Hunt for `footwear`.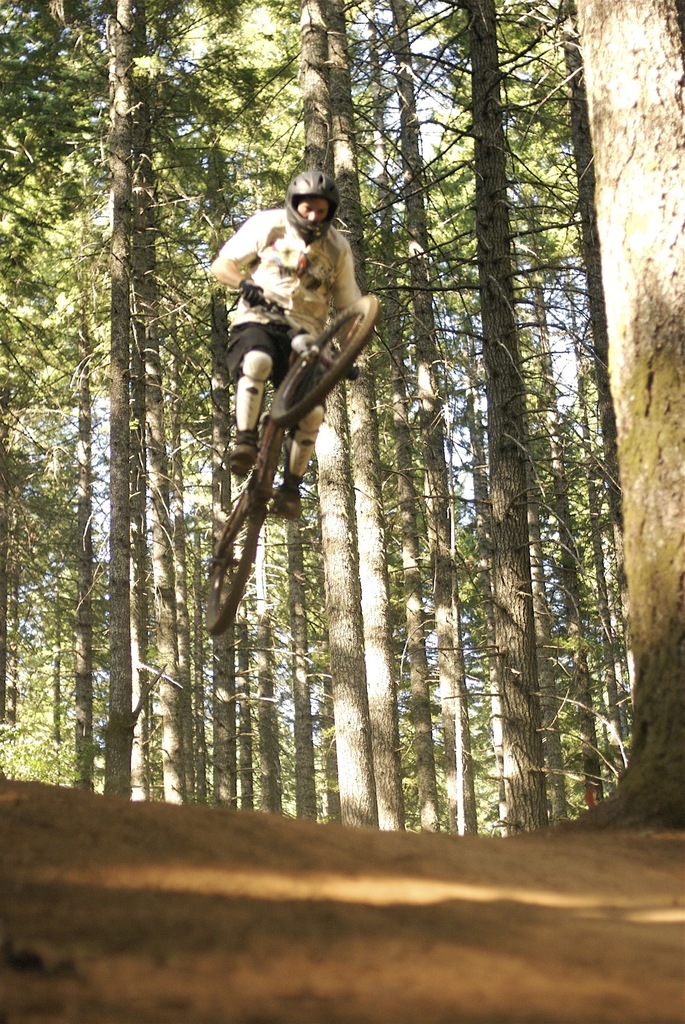
Hunted down at bbox(273, 488, 301, 522).
